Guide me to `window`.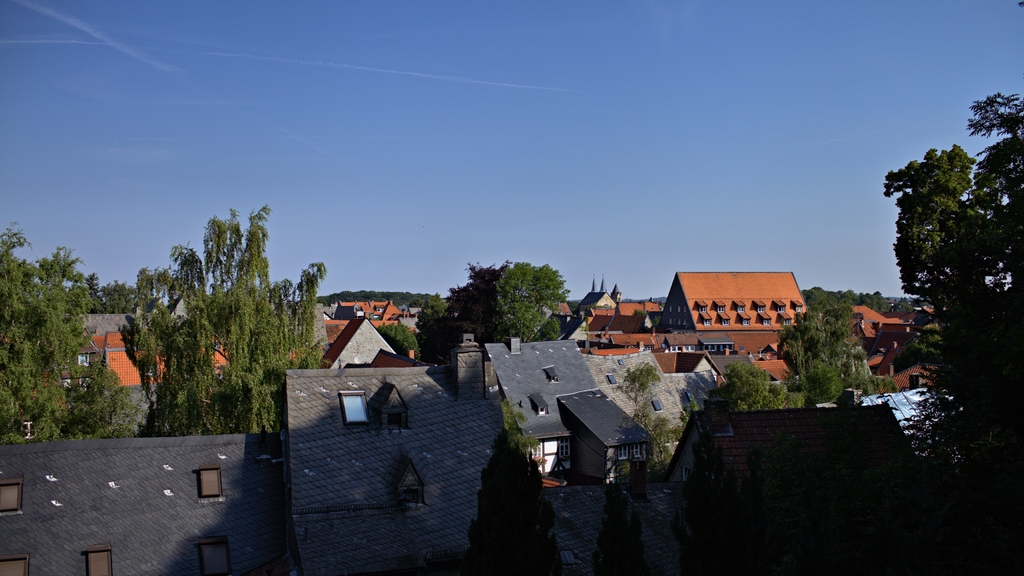
Guidance: {"x1": 616, "y1": 443, "x2": 627, "y2": 459}.
